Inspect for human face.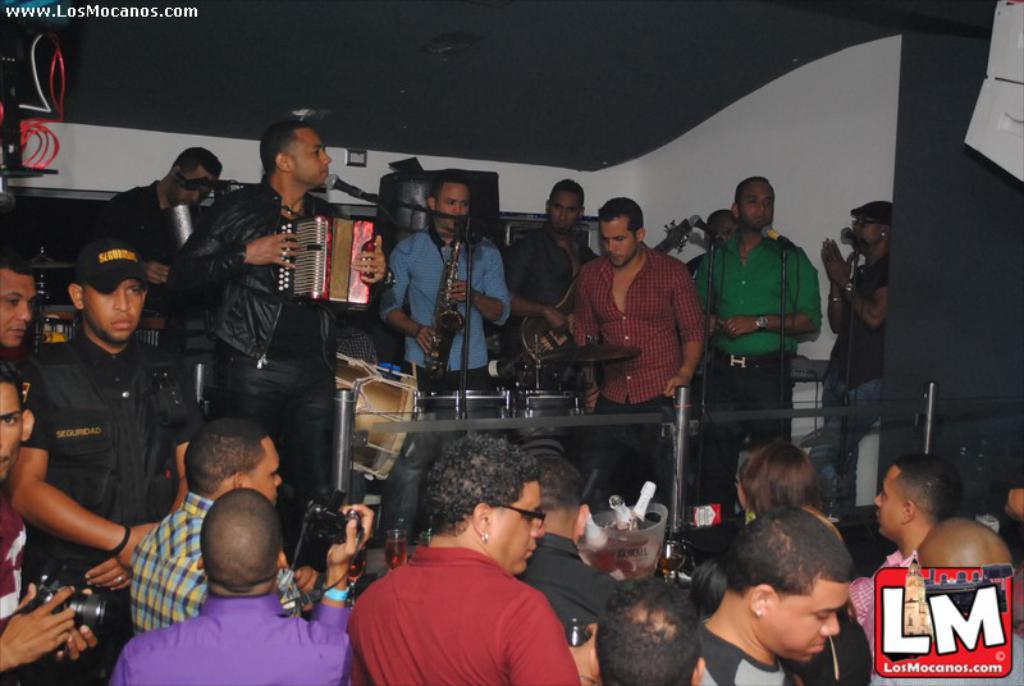
Inspection: {"x1": 428, "y1": 186, "x2": 471, "y2": 230}.
